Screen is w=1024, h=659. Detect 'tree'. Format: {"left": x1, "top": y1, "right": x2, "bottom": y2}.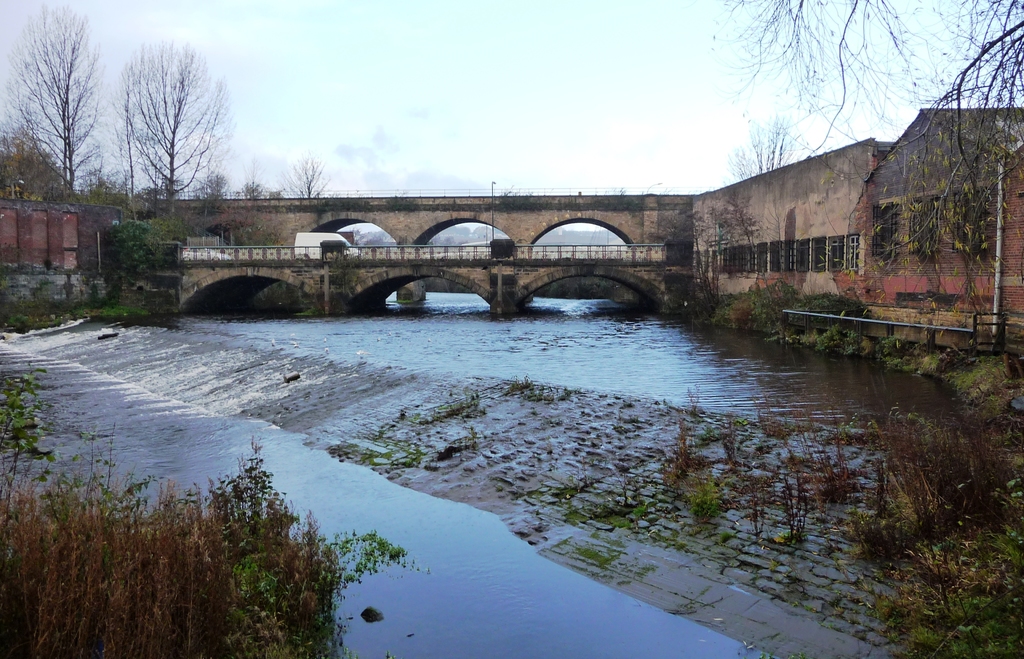
{"left": 655, "top": 190, "right": 716, "bottom": 297}.
